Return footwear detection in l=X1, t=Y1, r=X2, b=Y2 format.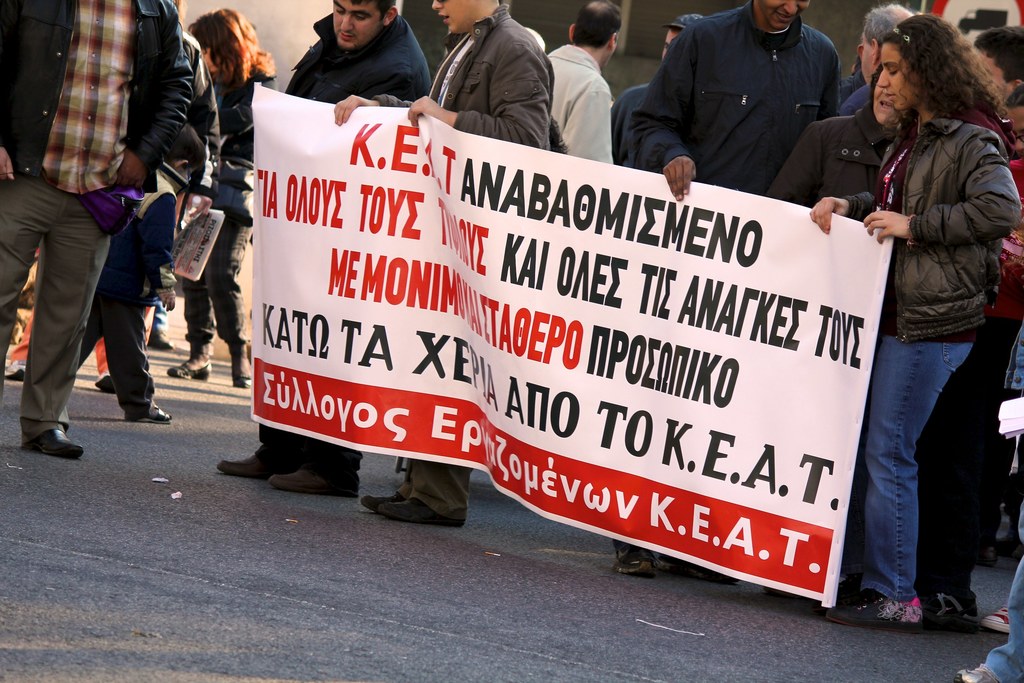
l=371, t=497, r=467, b=527.
